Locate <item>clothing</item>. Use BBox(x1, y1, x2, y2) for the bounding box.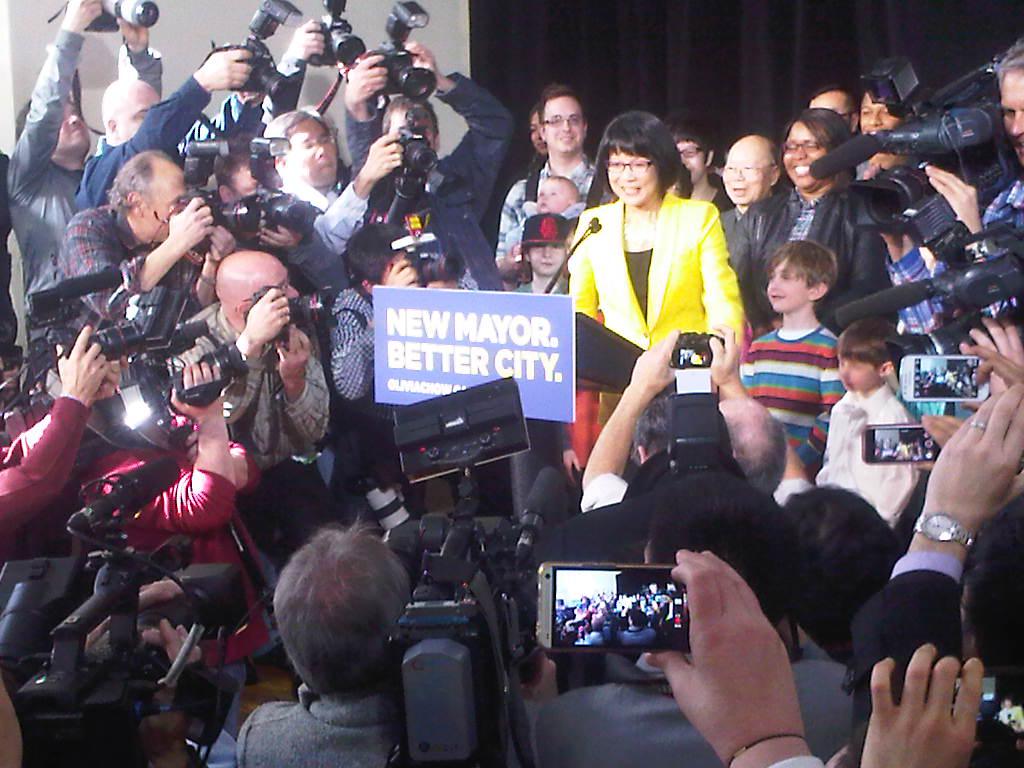
BBox(747, 318, 844, 468).
